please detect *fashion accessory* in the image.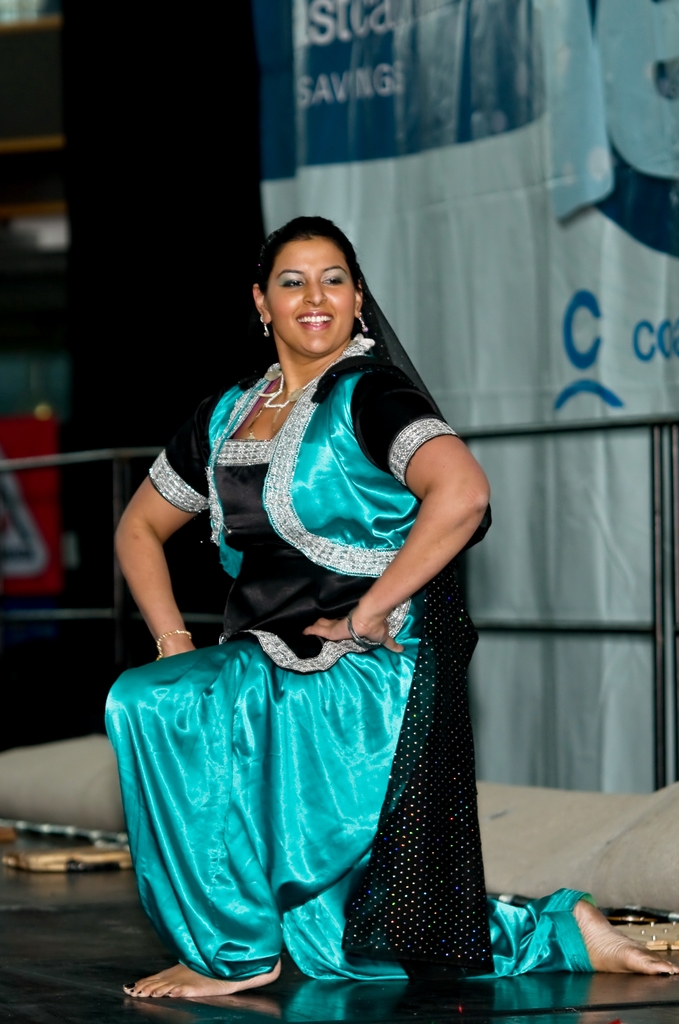
l=139, t=992, r=143, b=995.
